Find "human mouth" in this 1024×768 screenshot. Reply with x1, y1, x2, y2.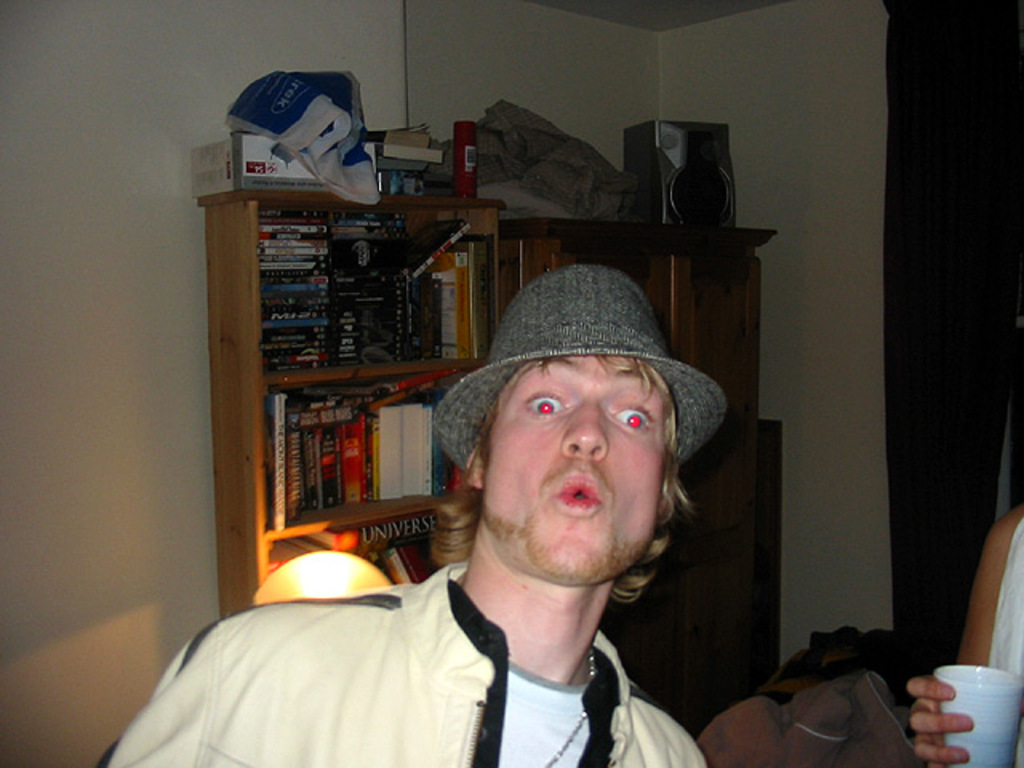
550, 474, 605, 514.
